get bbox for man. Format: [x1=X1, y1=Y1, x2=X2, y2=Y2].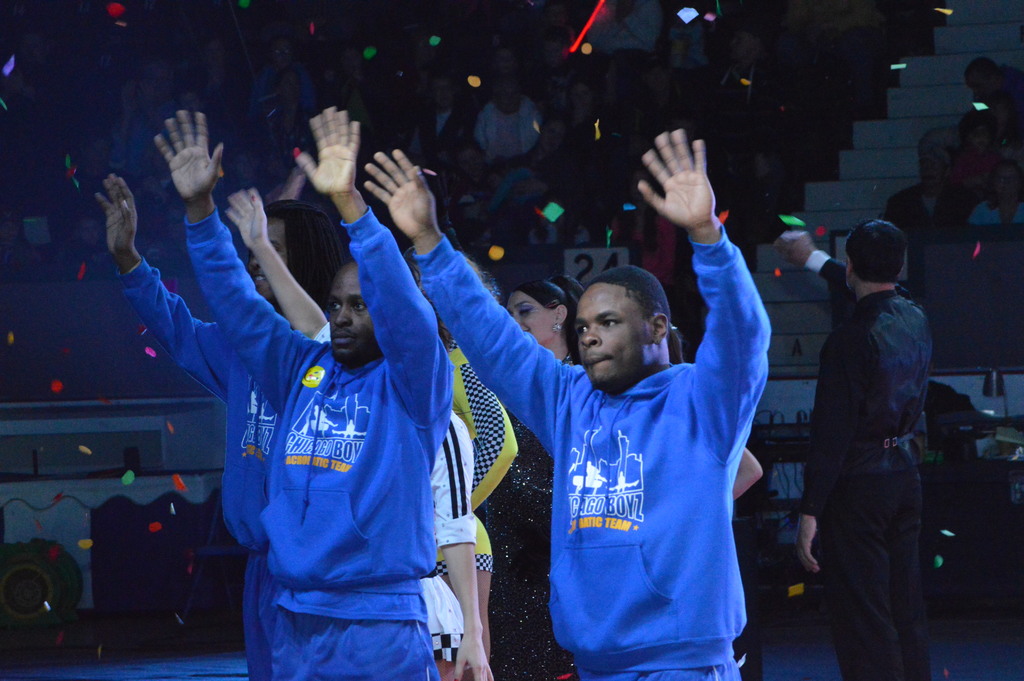
[x1=793, y1=199, x2=958, y2=671].
